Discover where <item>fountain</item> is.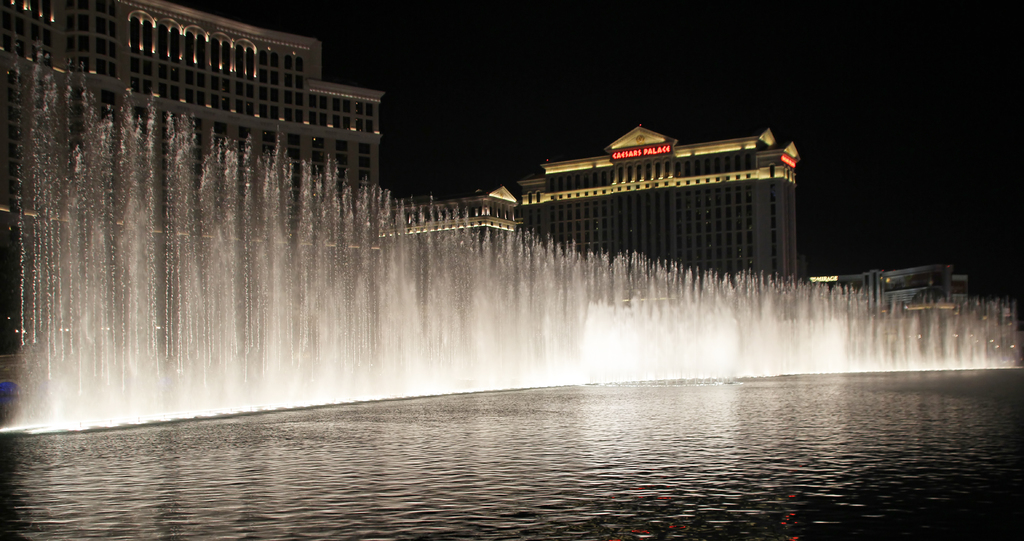
Discovered at [left=45, top=85, right=911, bottom=444].
